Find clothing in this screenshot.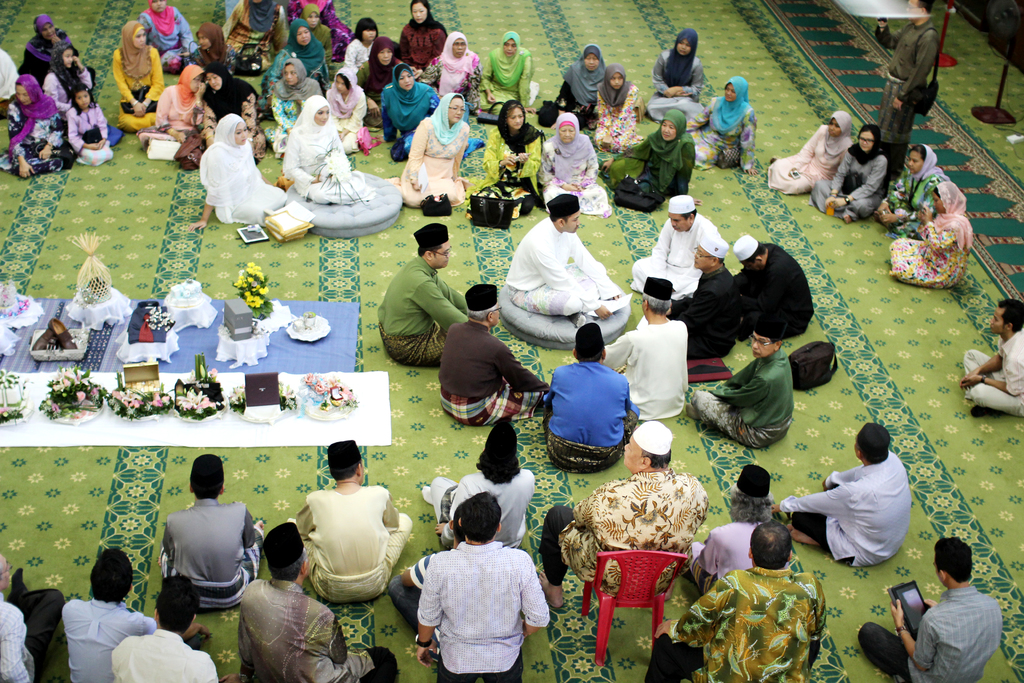
The bounding box for clothing is [left=548, top=359, right=627, bottom=473].
